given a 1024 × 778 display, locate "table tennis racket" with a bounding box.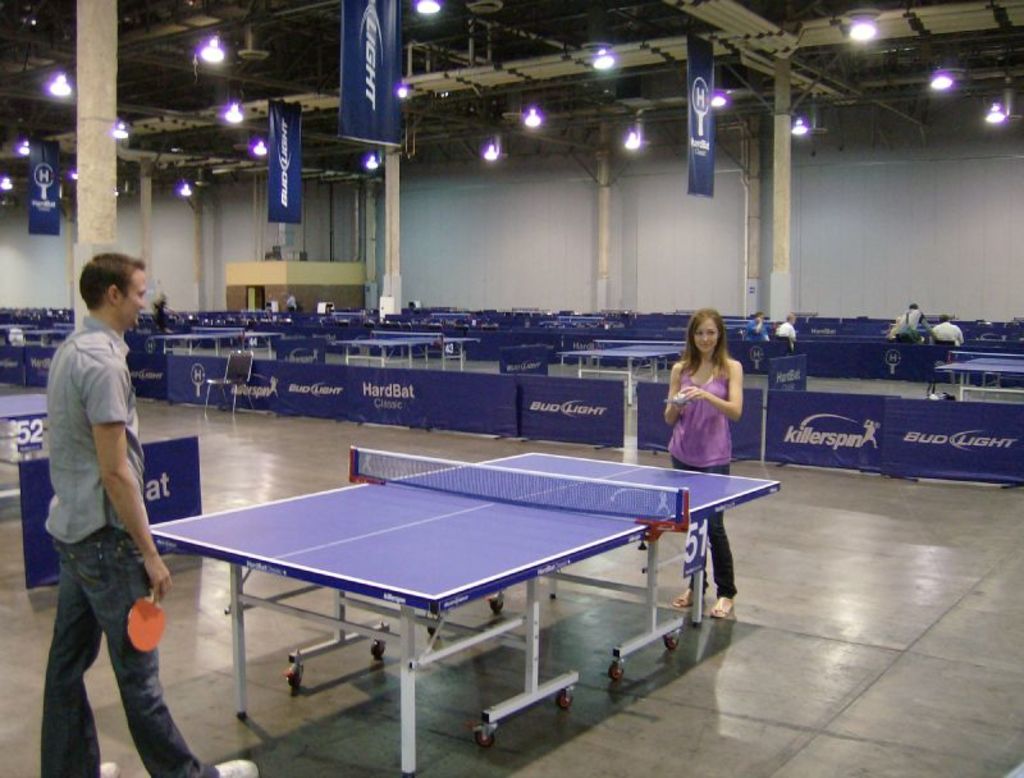
Located: [123,587,166,651].
